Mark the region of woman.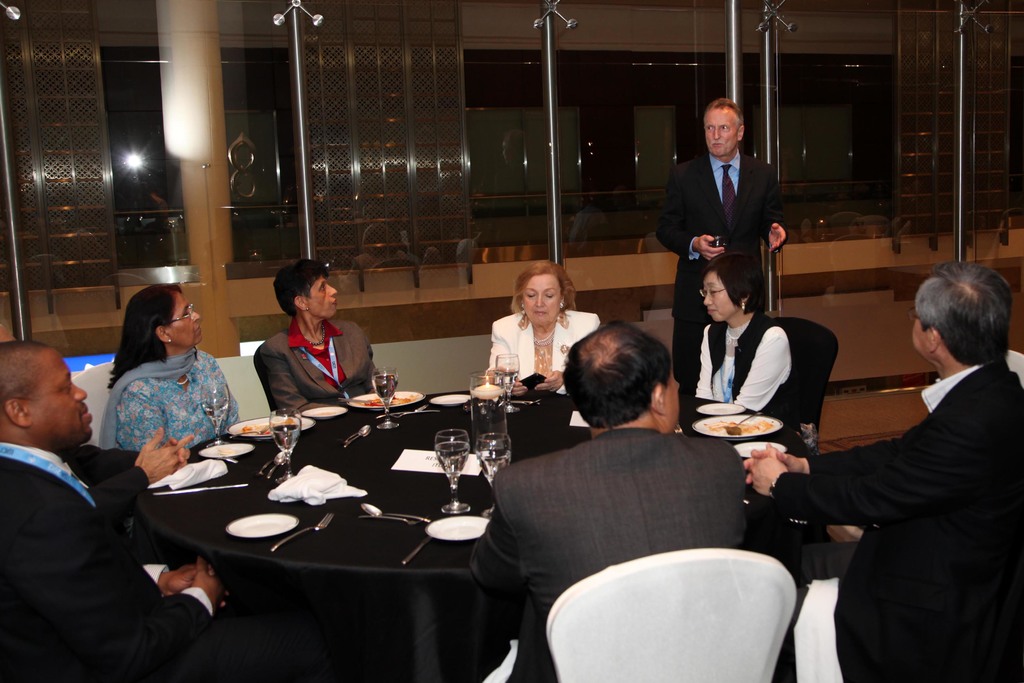
Region: left=484, top=258, right=594, bottom=391.
